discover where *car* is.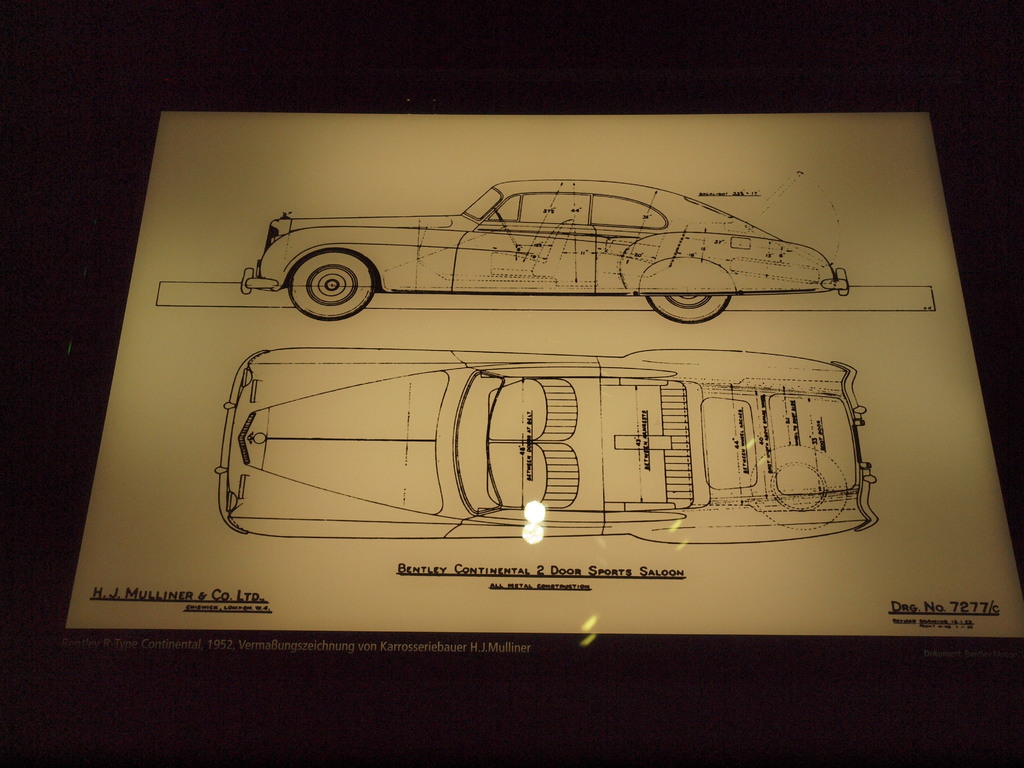
Discovered at select_region(238, 173, 849, 326).
